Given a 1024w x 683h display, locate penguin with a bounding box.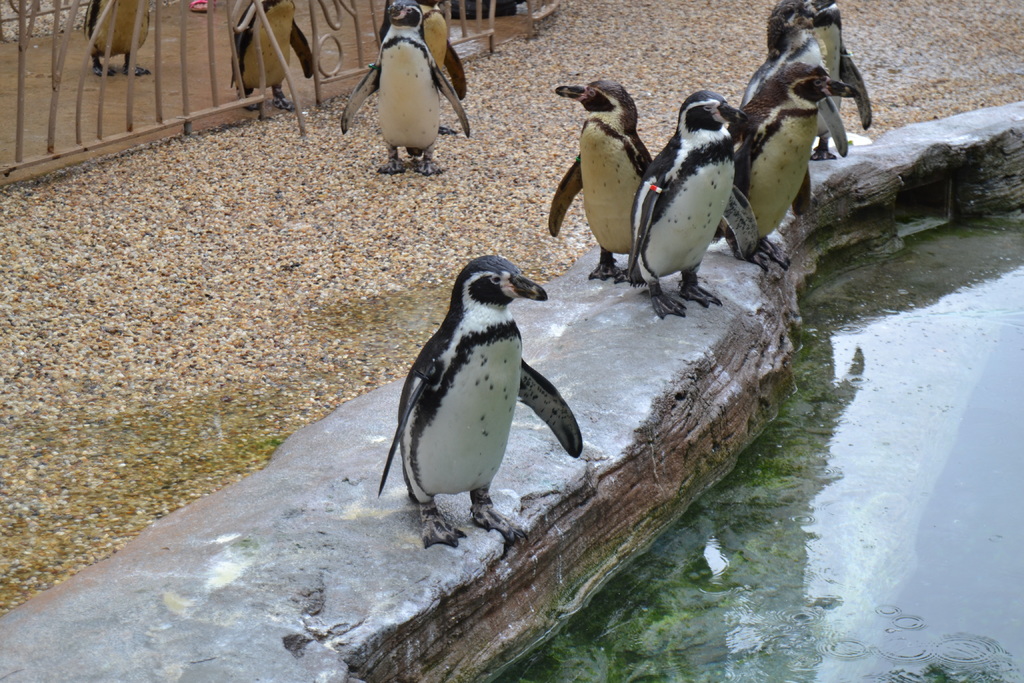
Located: crop(623, 85, 760, 319).
